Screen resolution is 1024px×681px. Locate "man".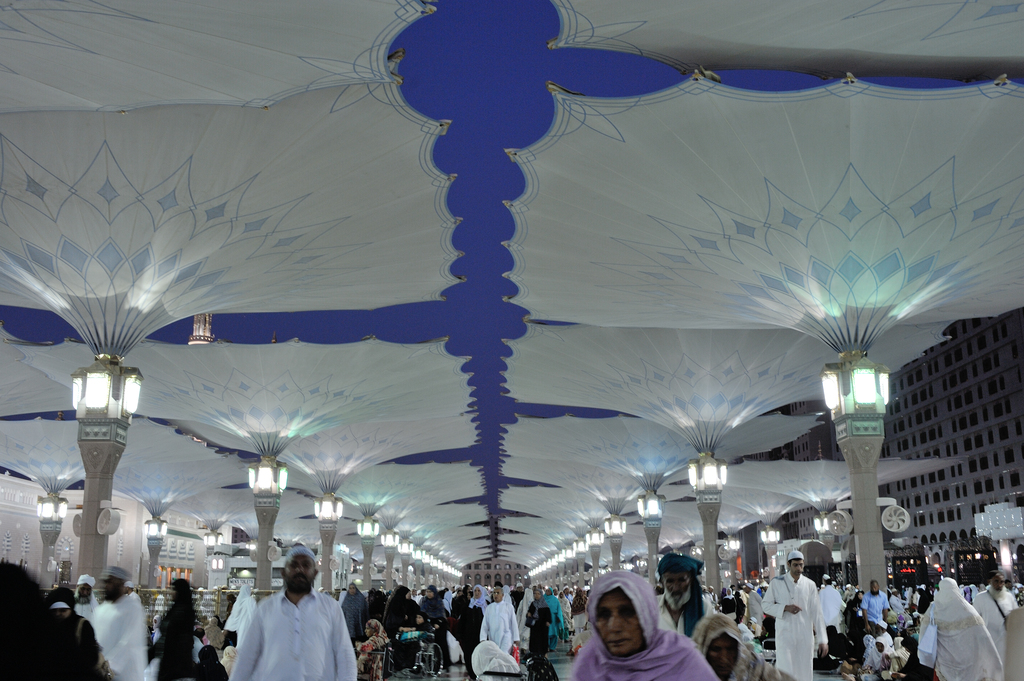
rect(84, 560, 144, 680).
